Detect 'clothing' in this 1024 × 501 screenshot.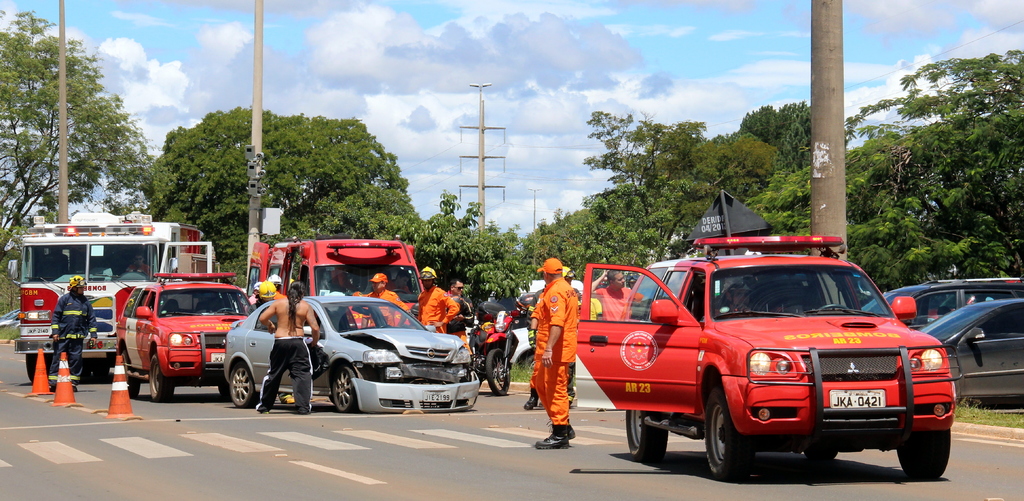
Detection: detection(527, 250, 586, 431).
